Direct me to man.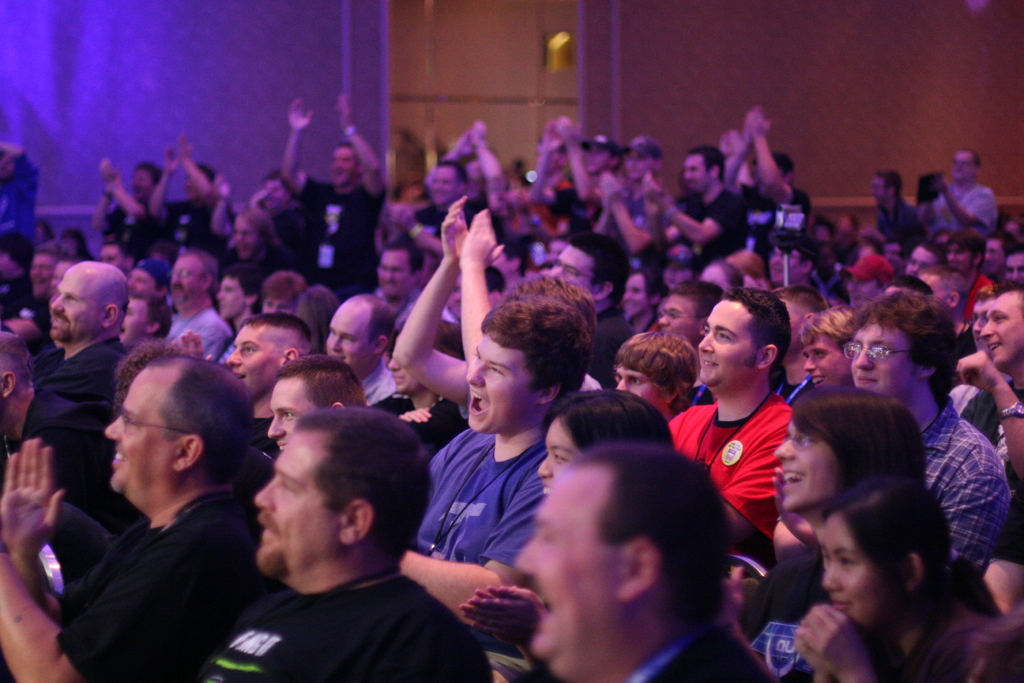
Direction: BBox(672, 285, 798, 531).
